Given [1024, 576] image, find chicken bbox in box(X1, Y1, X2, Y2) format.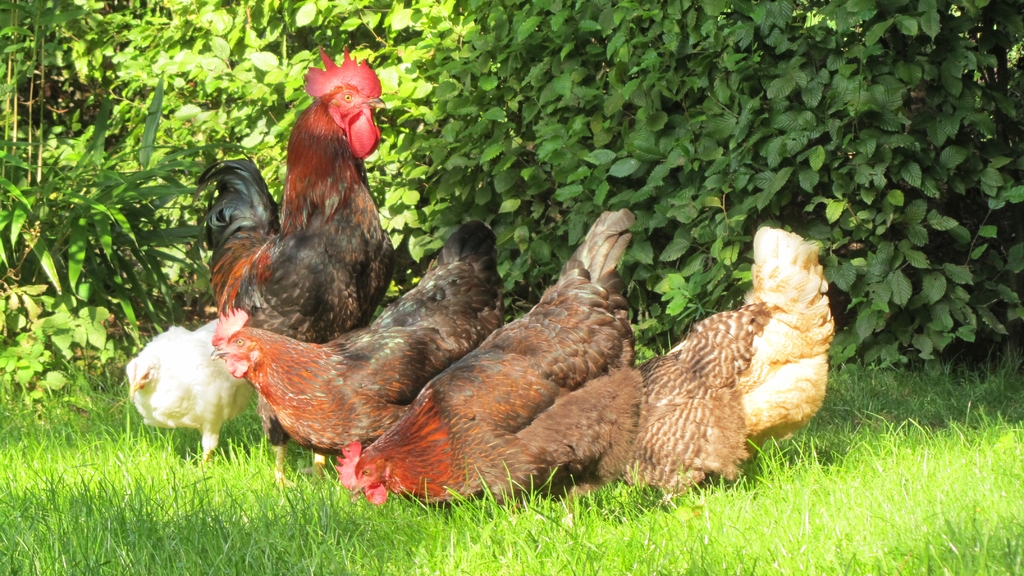
box(328, 200, 640, 517).
